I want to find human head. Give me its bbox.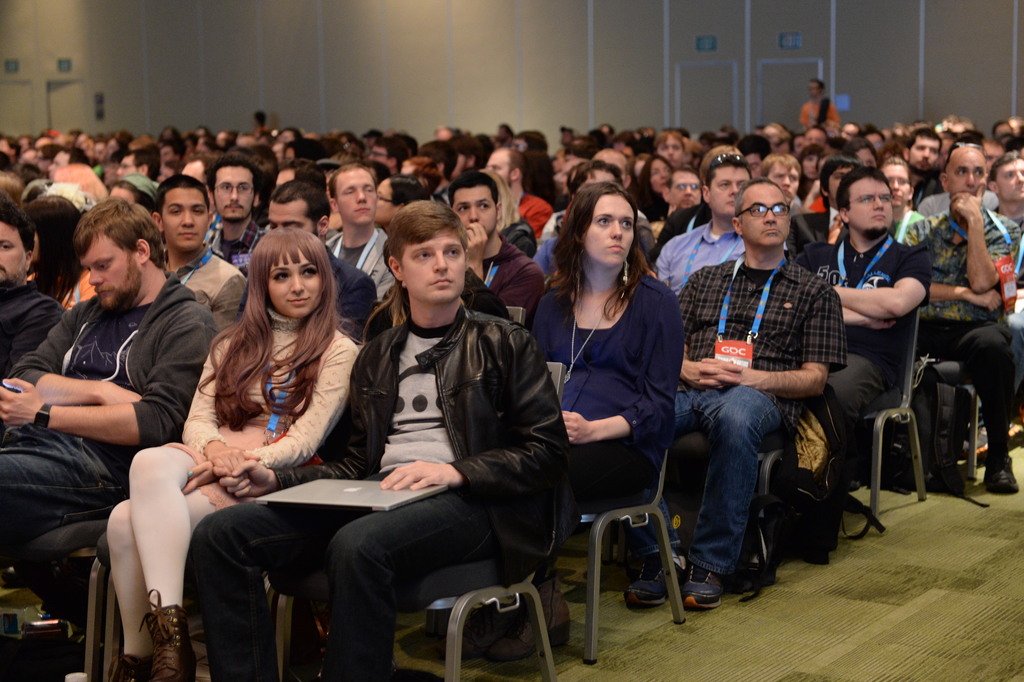
762,153,806,199.
